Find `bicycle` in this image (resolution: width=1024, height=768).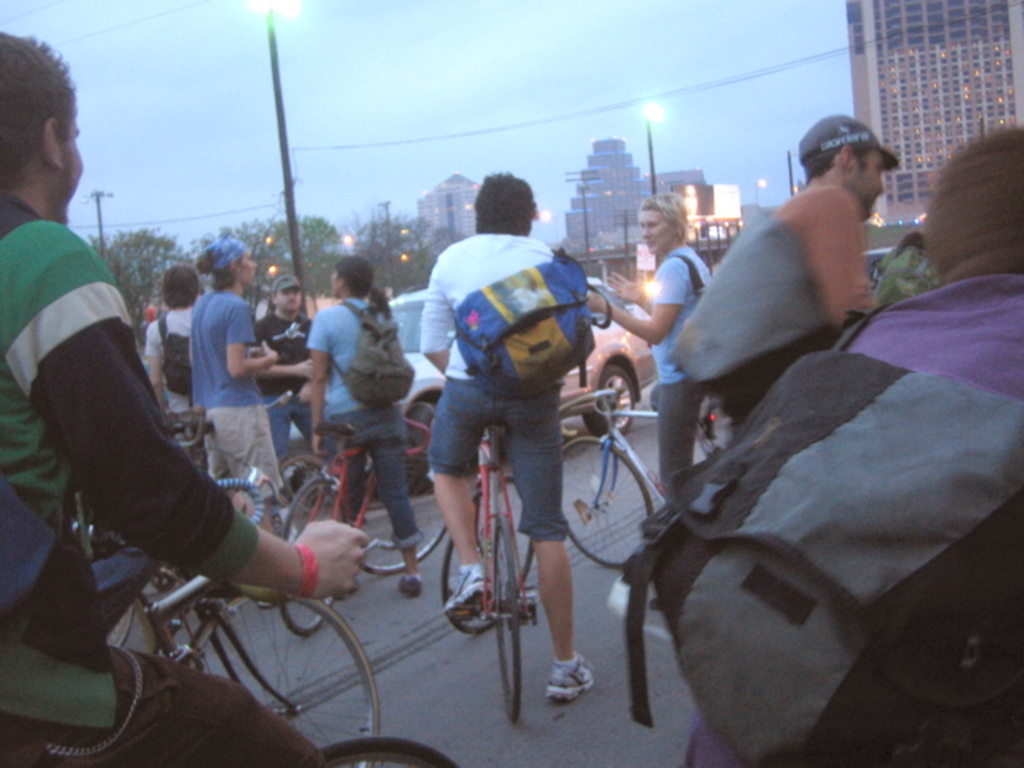
275 394 448 636.
